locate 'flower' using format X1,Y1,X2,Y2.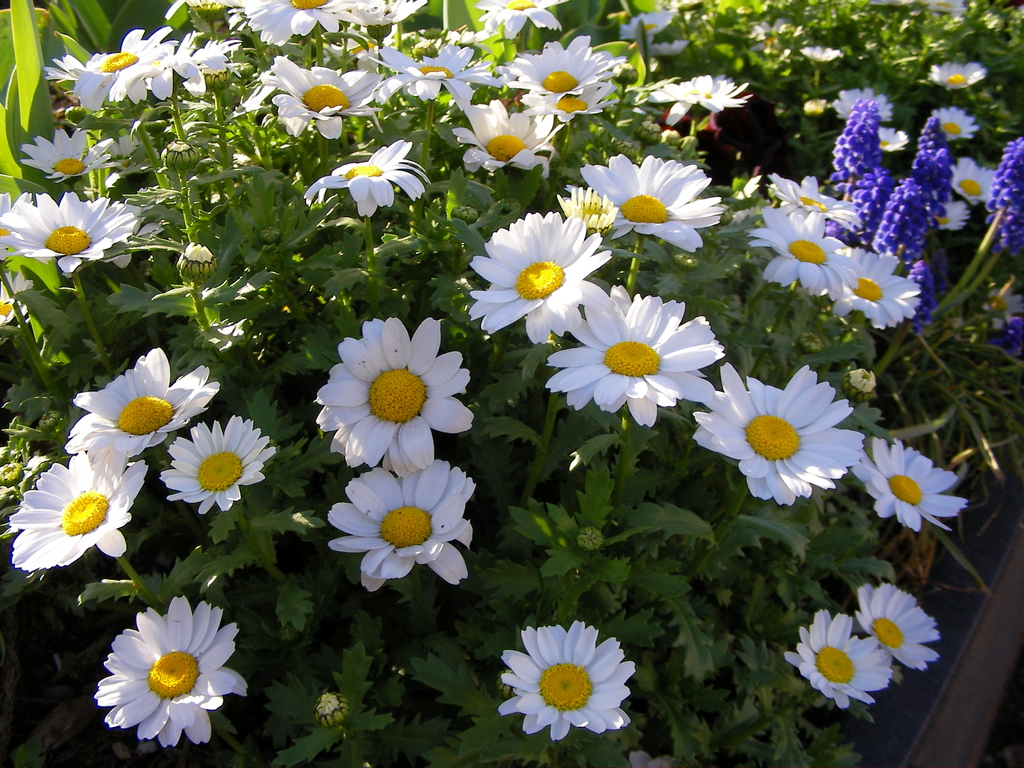
6,444,148,573.
